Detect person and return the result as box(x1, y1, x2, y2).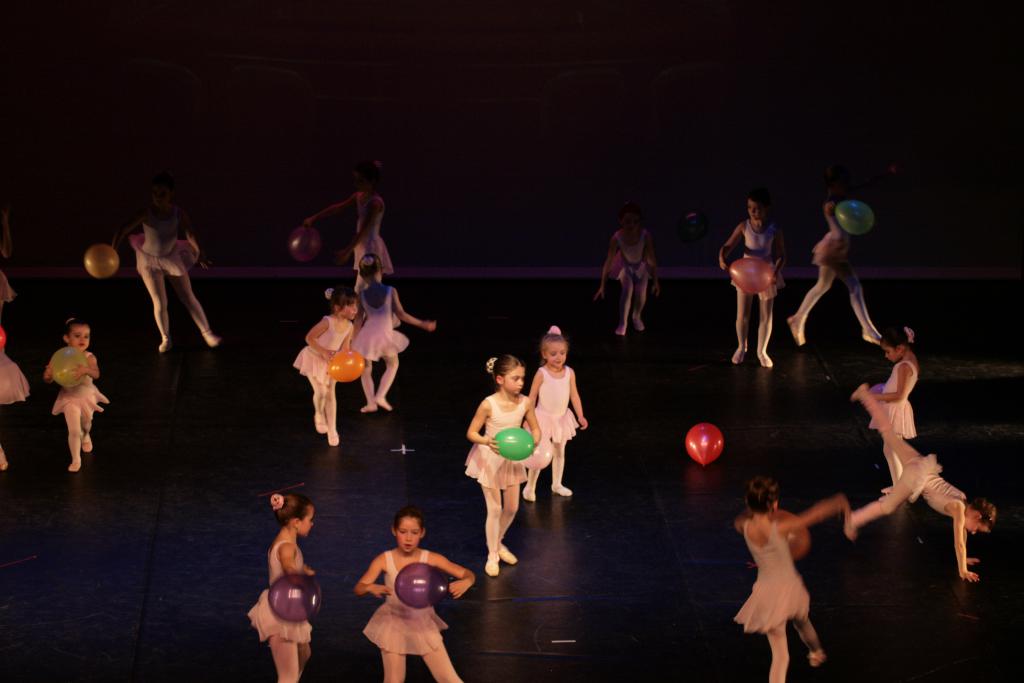
box(725, 188, 796, 363).
